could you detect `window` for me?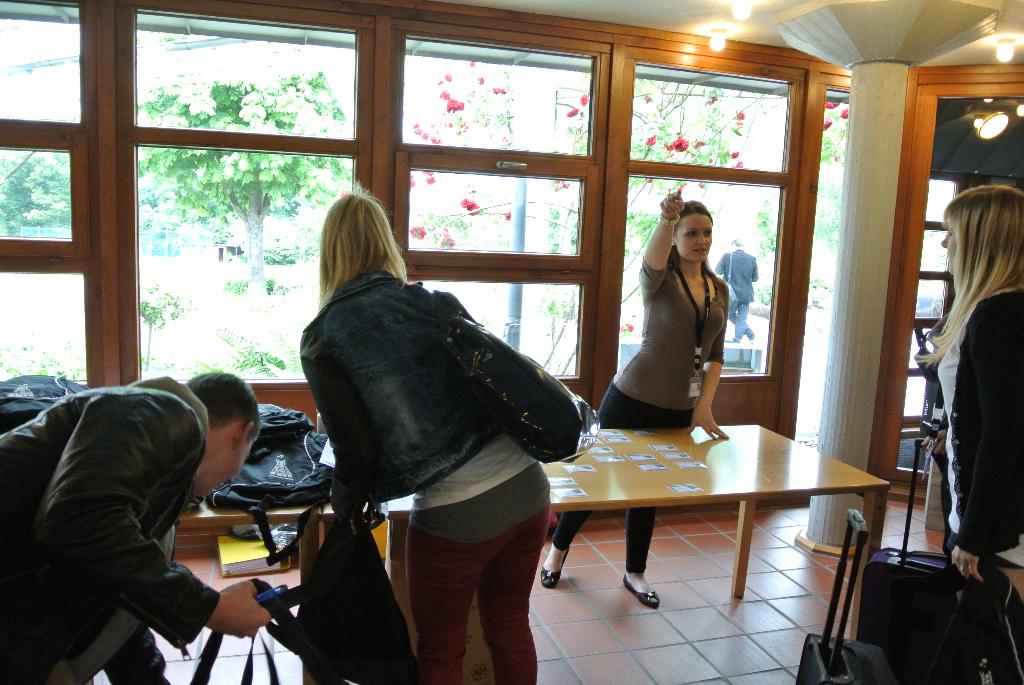
Detection result: select_region(0, 140, 73, 242).
